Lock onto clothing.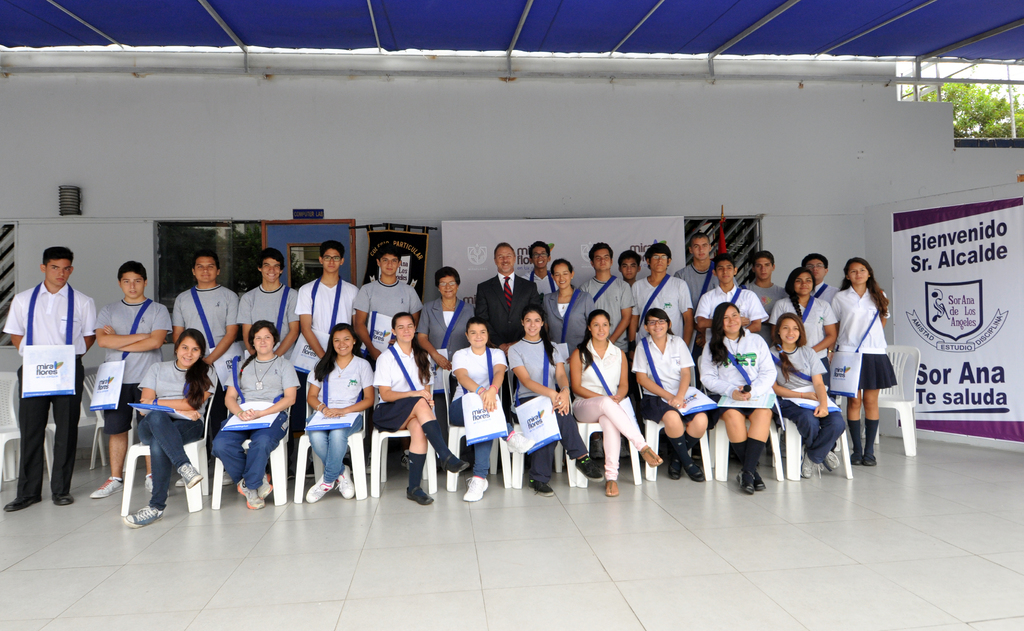
Locked: (766, 293, 836, 390).
